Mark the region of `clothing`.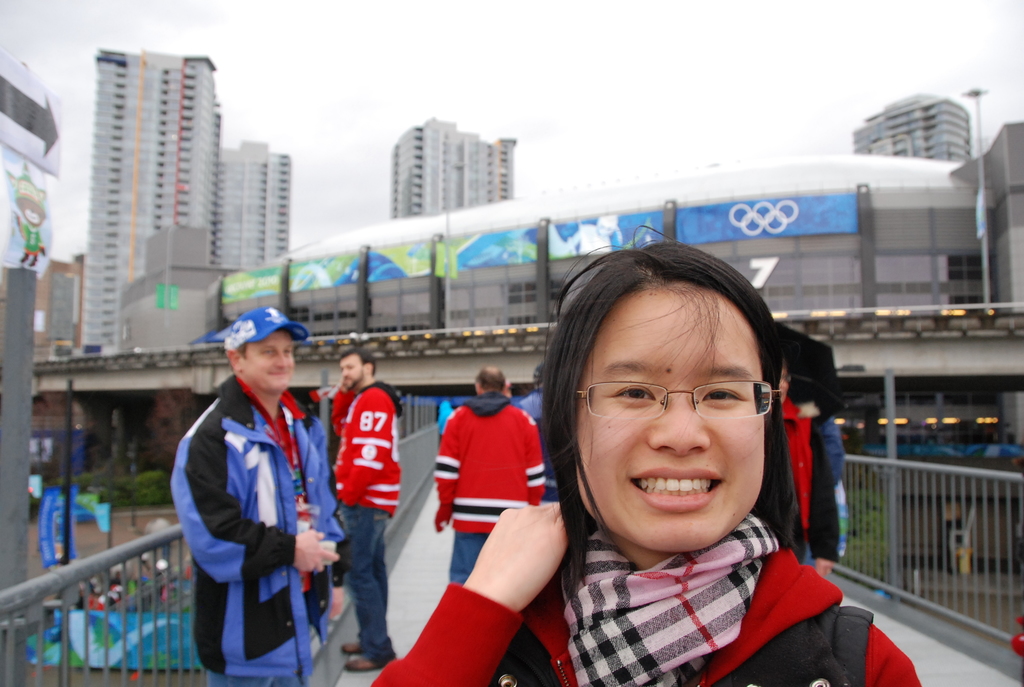
Region: {"left": 430, "top": 390, "right": 547, "bottom": 581}.
